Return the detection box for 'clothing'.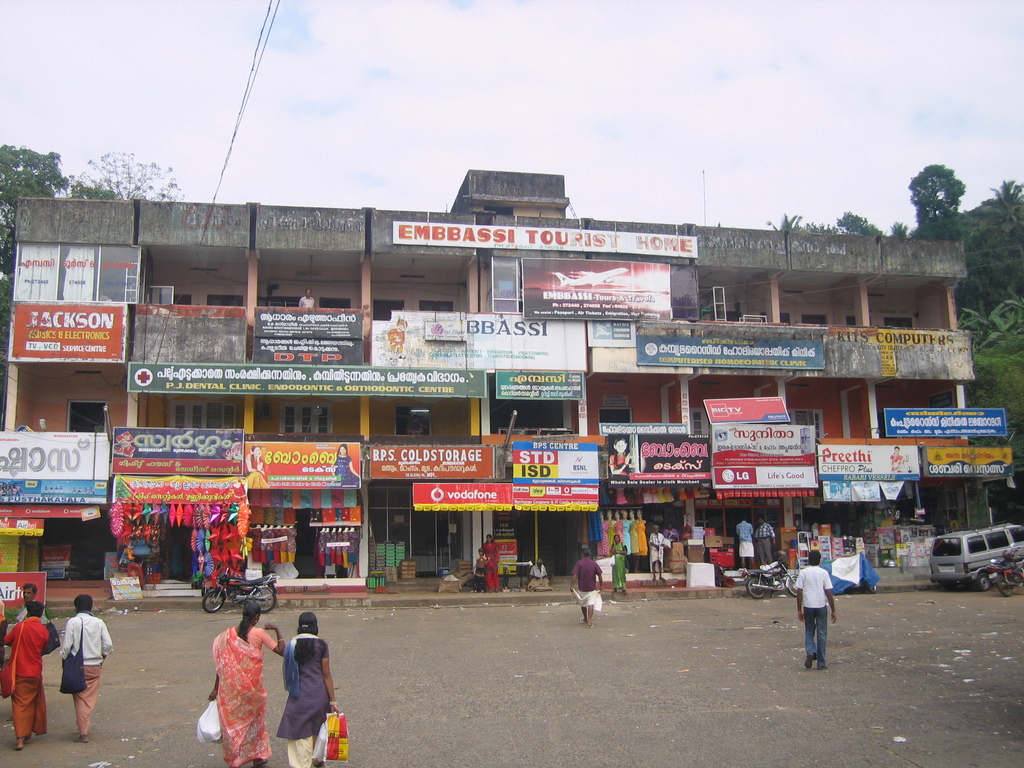
region(205, 621, 269, 767).
